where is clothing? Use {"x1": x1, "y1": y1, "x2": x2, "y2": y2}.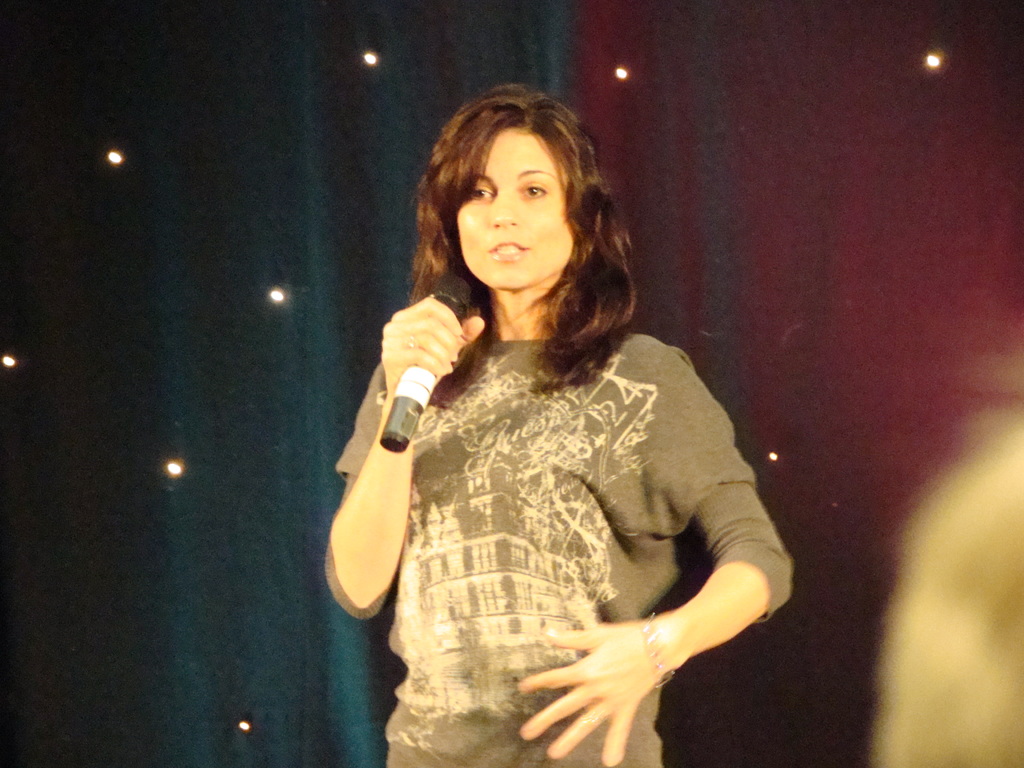
{"x1": 329, "y1": 332, "x2": 792, "y2": 767}.
